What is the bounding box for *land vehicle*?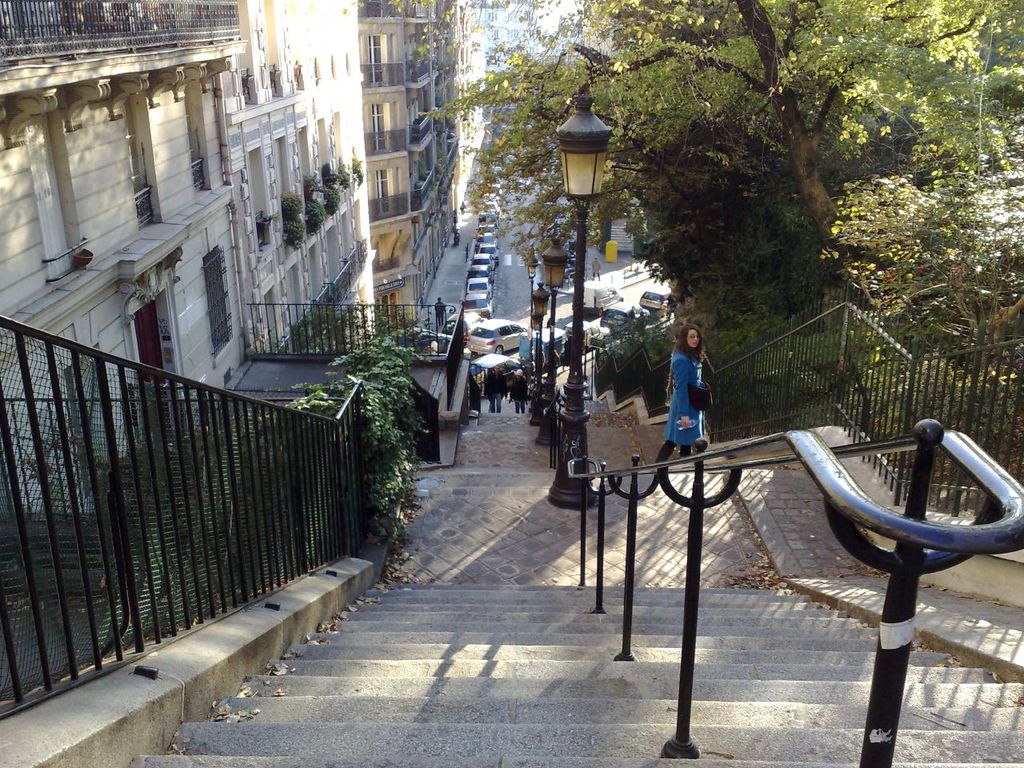
crop(394, 326, 454, 353).
